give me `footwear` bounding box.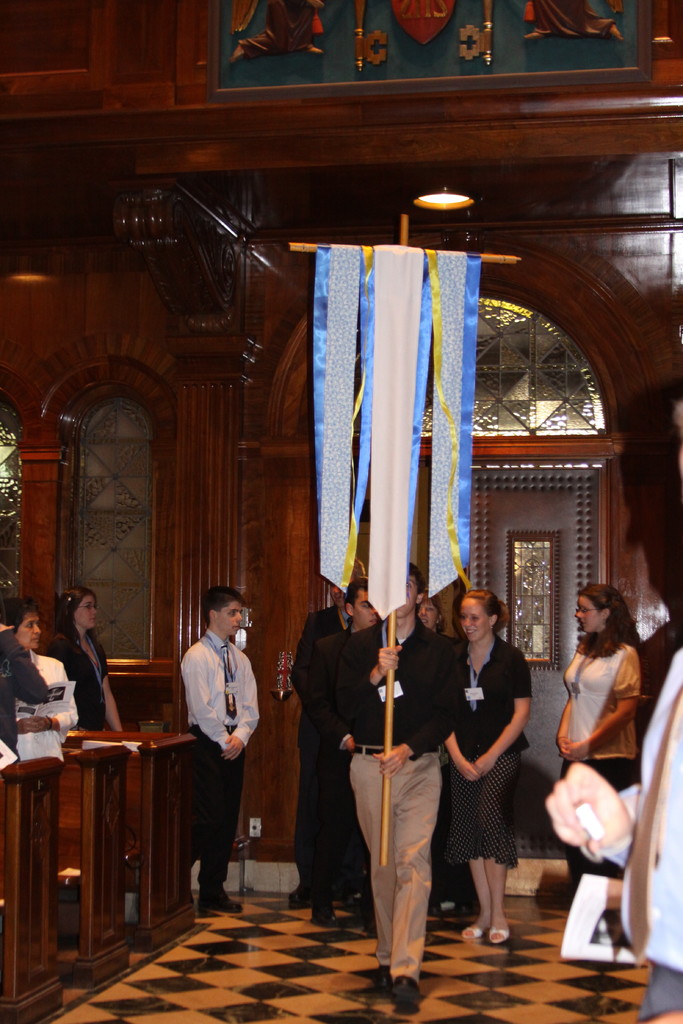
select_region(372, 968, 395, 991).
